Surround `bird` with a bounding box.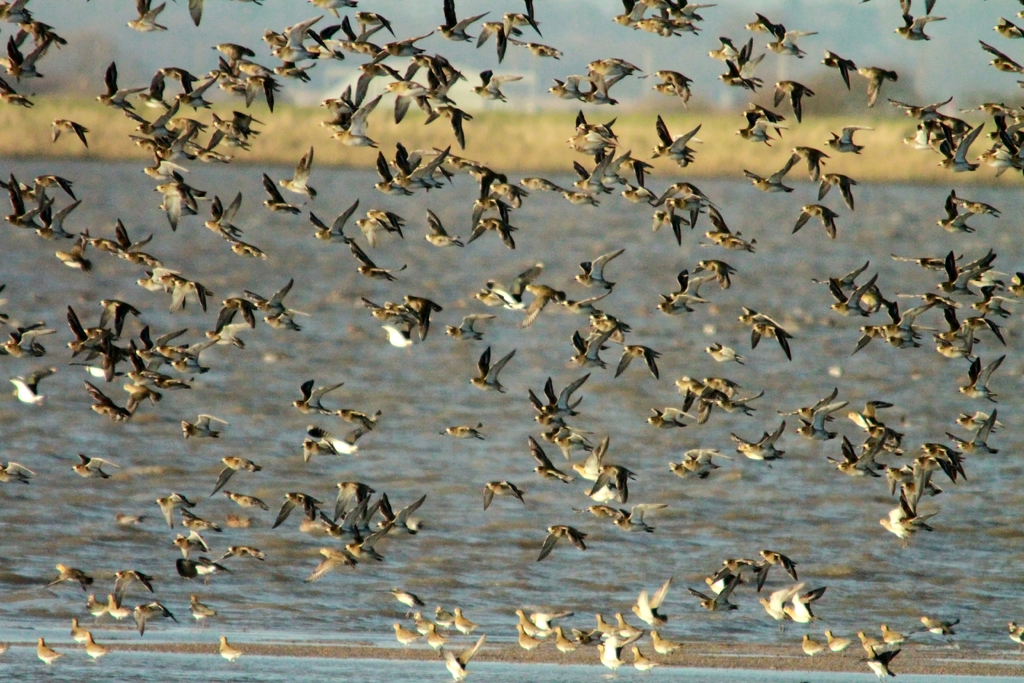
(587, 615, 611, 643).
